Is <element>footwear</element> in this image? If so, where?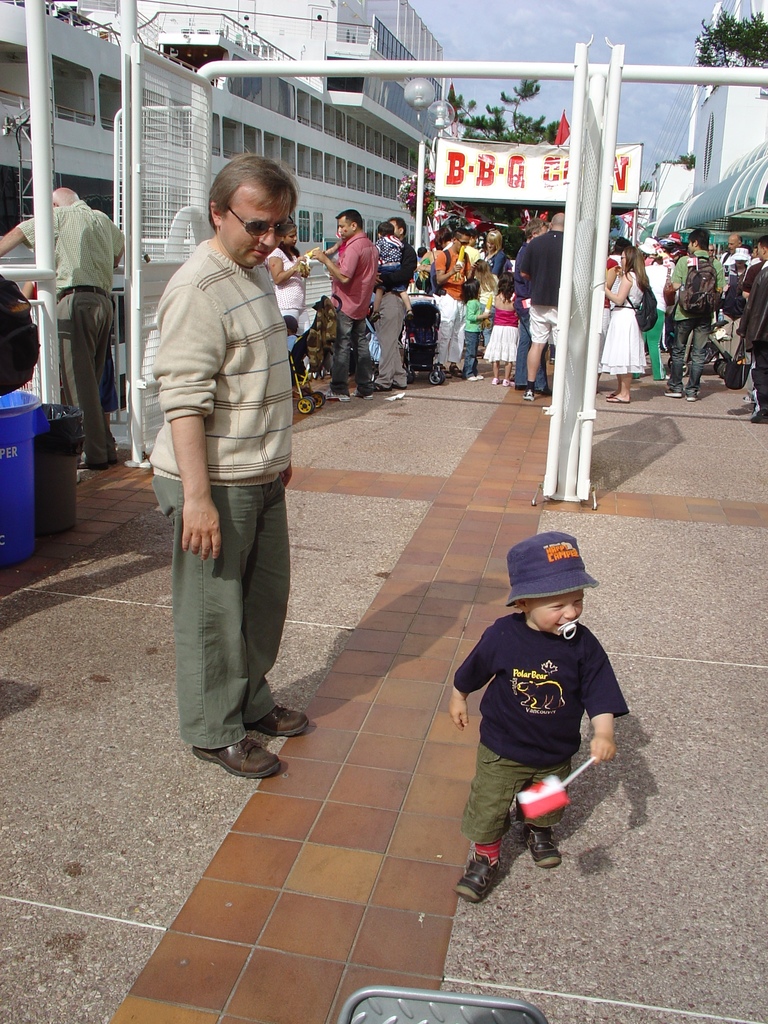
Yes, at locate(465, 374, 484, 382).
